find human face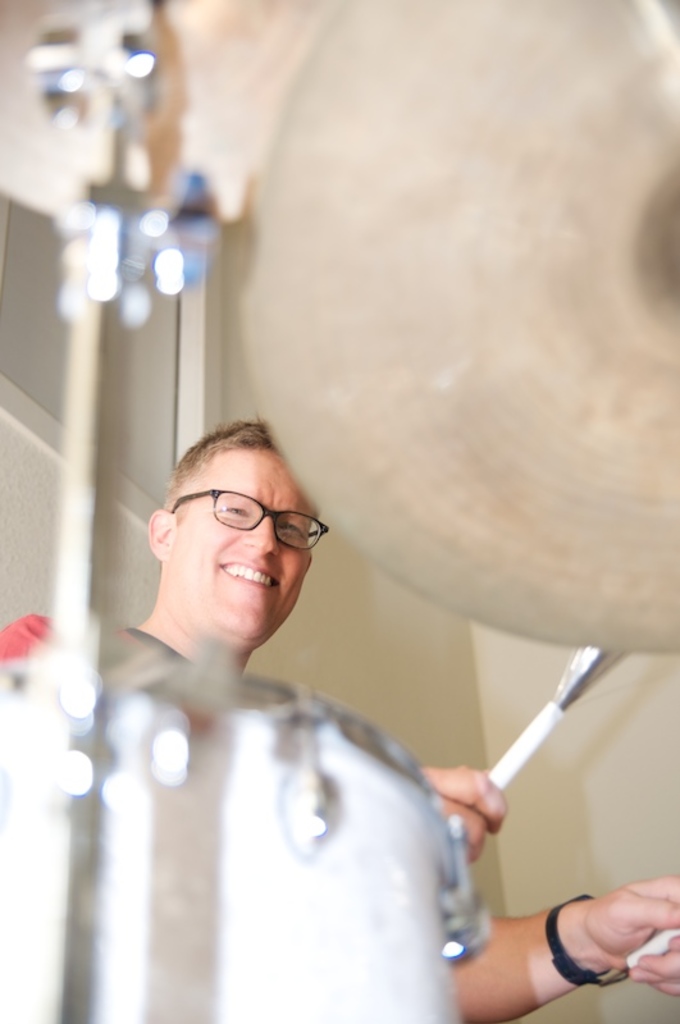
<bbox>170, 447, 318, 641</bbox>
